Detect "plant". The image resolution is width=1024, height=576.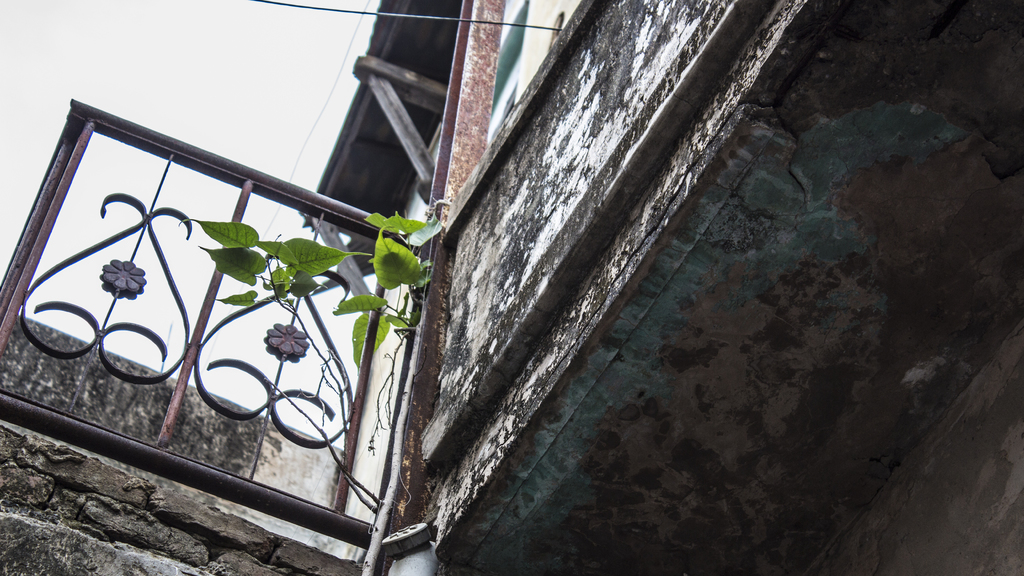
pyautogui.locateOnScreen(174, 211, 378, 508).
